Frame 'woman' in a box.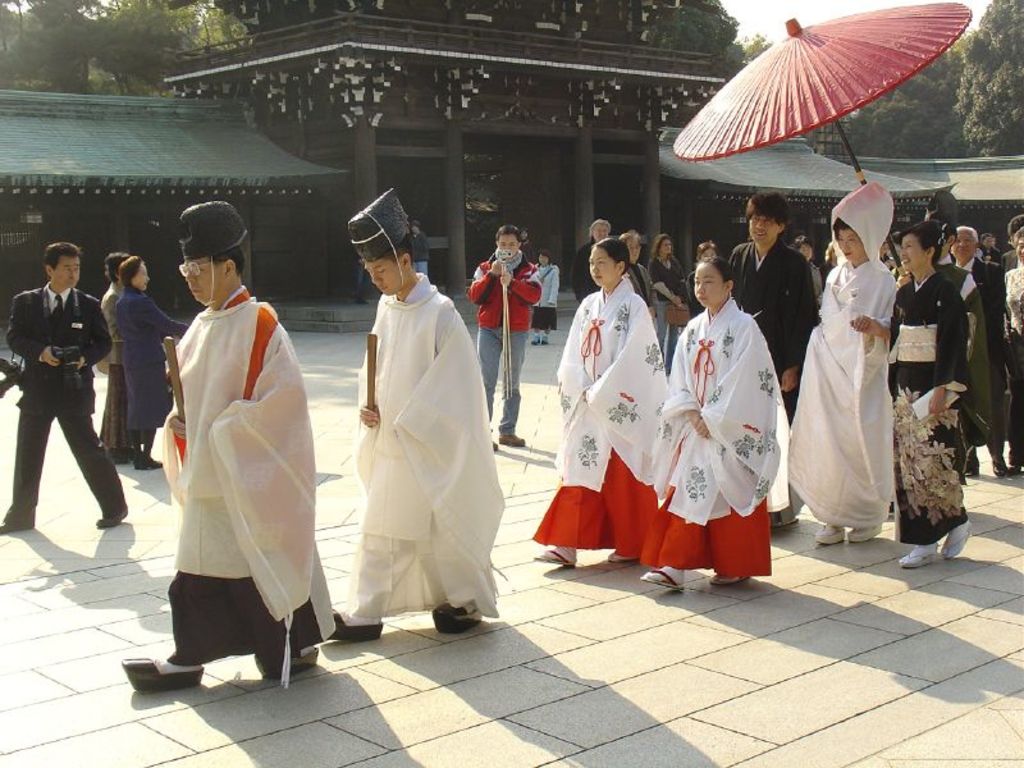
detection(114, 255, 197, 474).
